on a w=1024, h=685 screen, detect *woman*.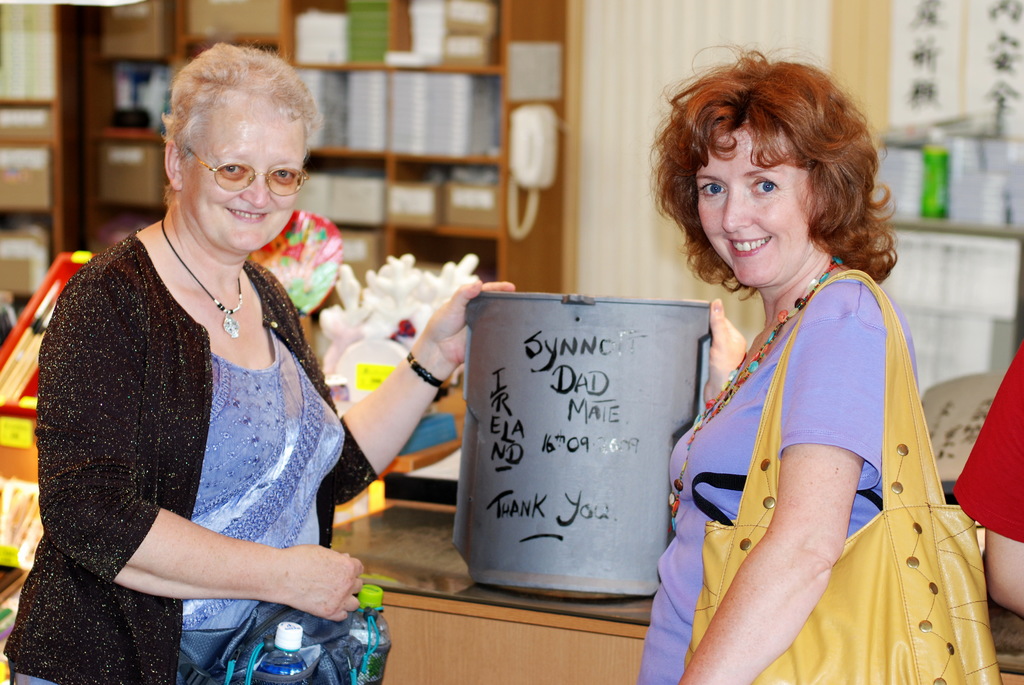
1 43 514 684.
